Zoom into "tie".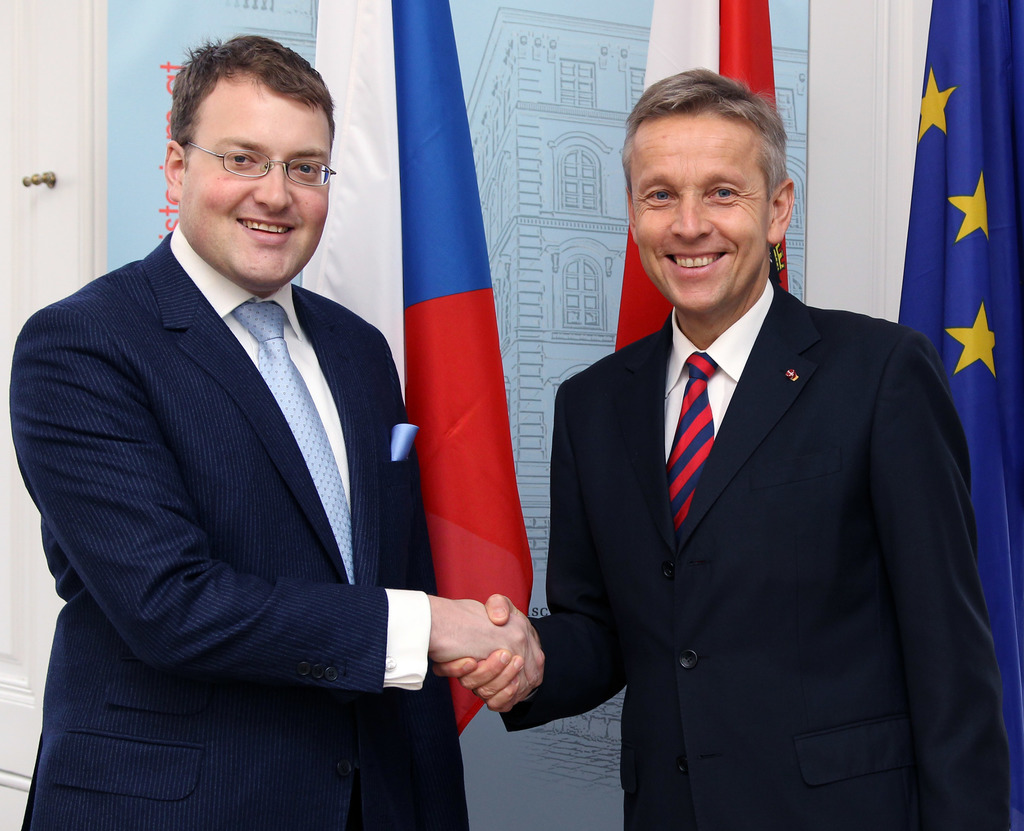
Zoom target: (left=669, top=349, right=719, bottom=532).
